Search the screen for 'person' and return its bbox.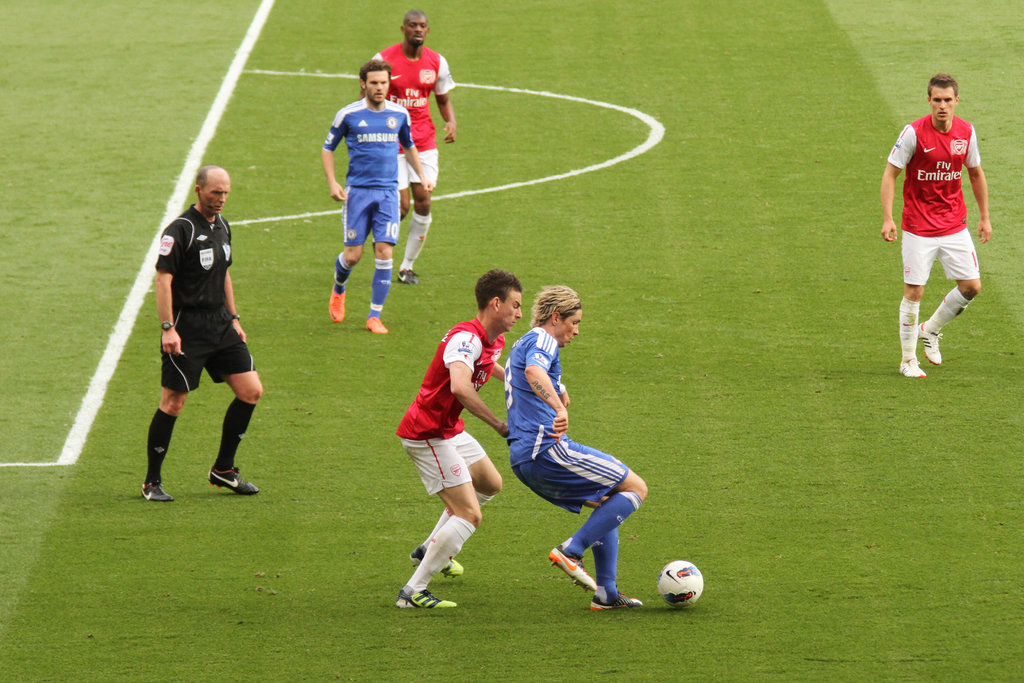
Found: bbox=[324, 64, 436, 329].
